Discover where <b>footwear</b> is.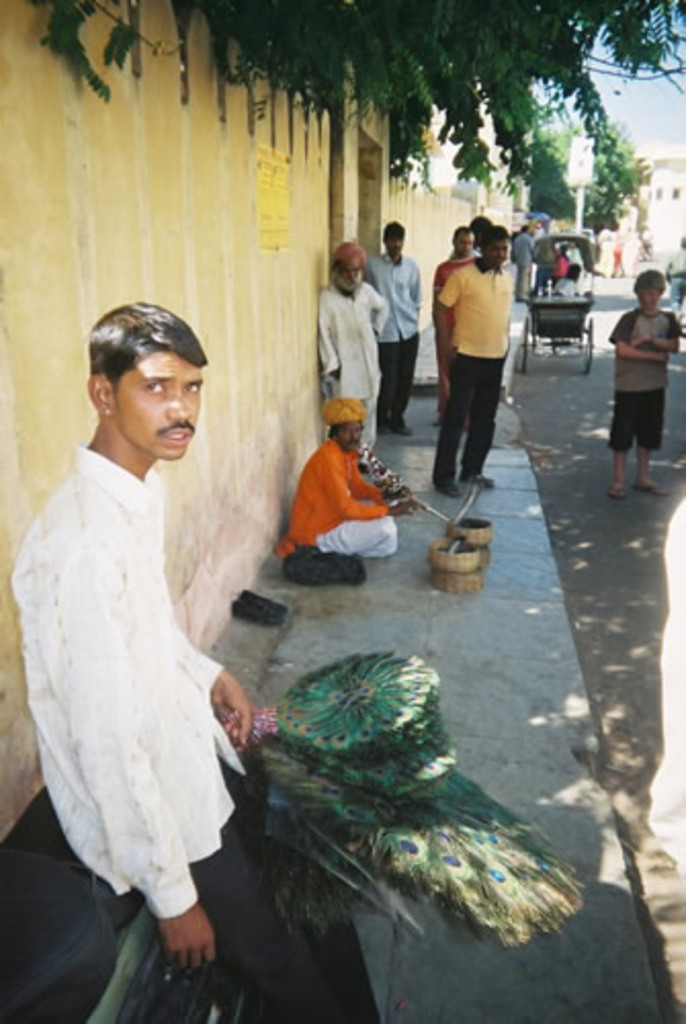
Discovered at pyautogui.locateOnScreen(604, 485, 631, 496).
